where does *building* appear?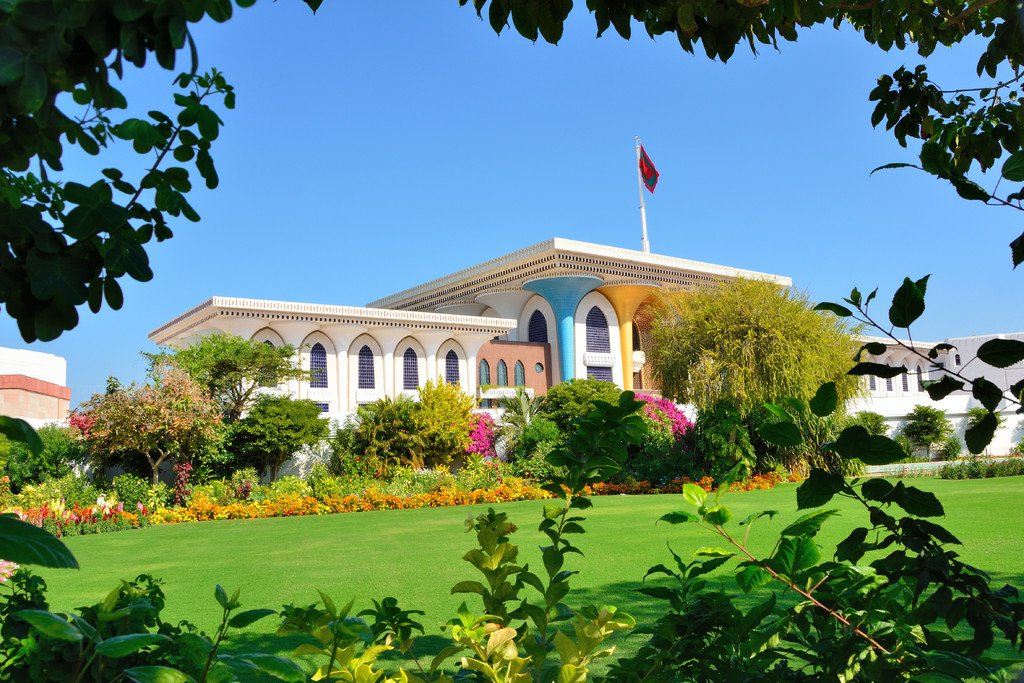
Appears at {"left": 143, "top": 283, "right": 518, "bottom": 473}.
